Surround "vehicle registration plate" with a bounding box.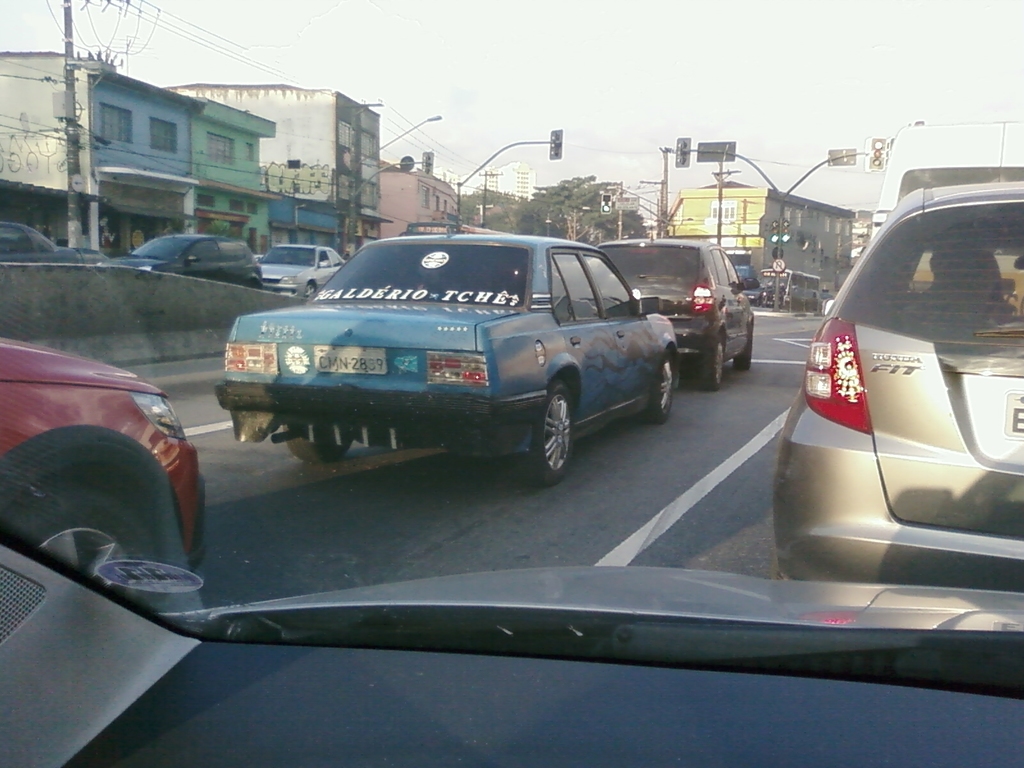
locate(316, 347, 388, 373).
